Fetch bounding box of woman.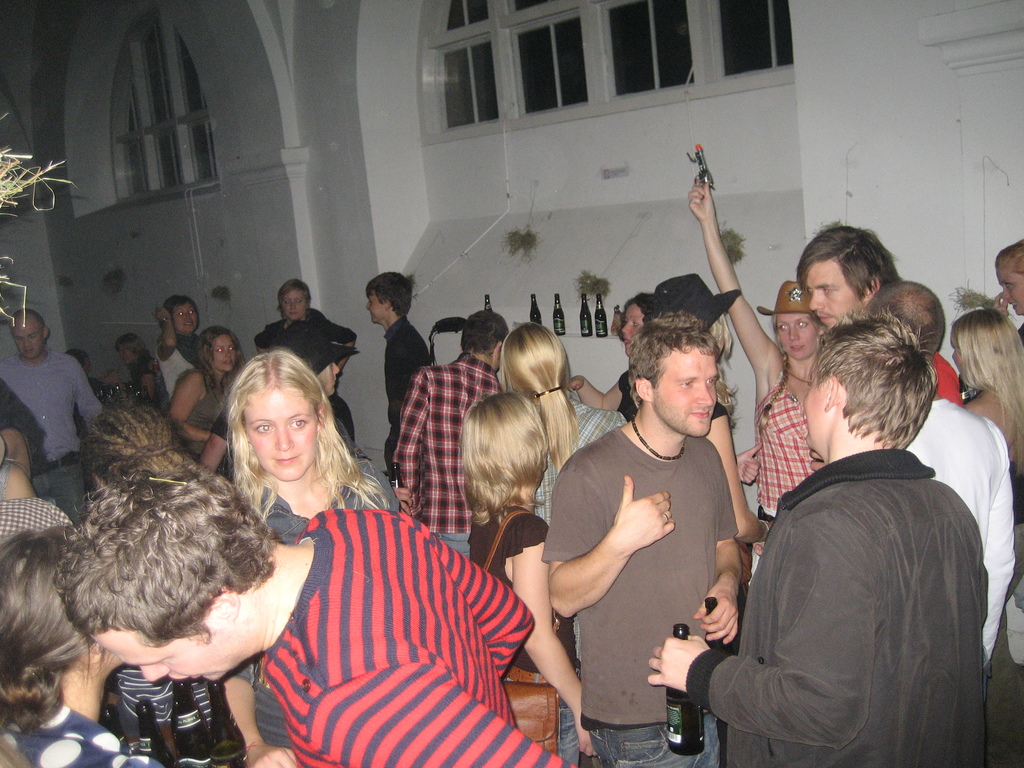
Bbox: BBox(950, 310, 1023, 691).
